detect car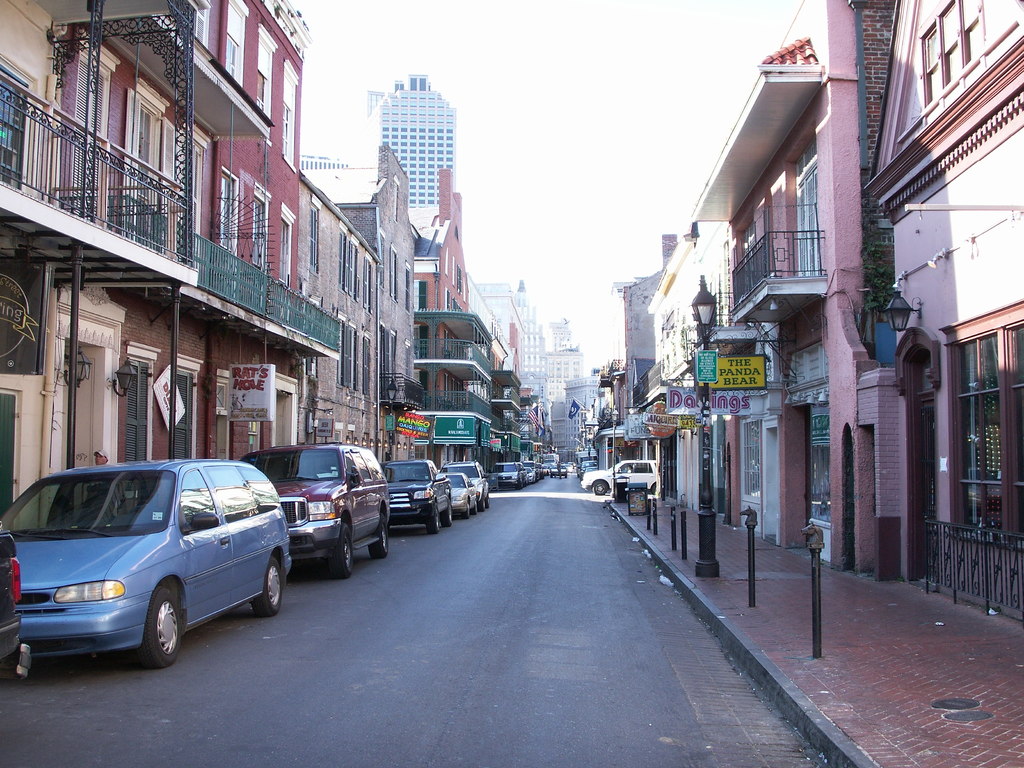
l=449, t=470, r=476, b=514
